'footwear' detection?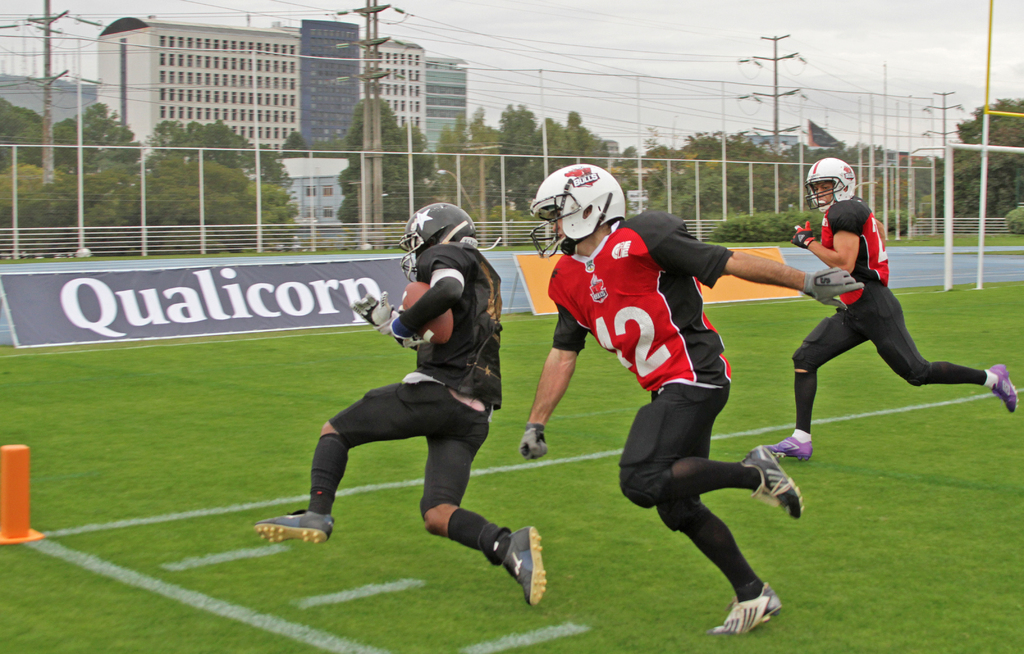
Rect(771, 435, 815, 463)
